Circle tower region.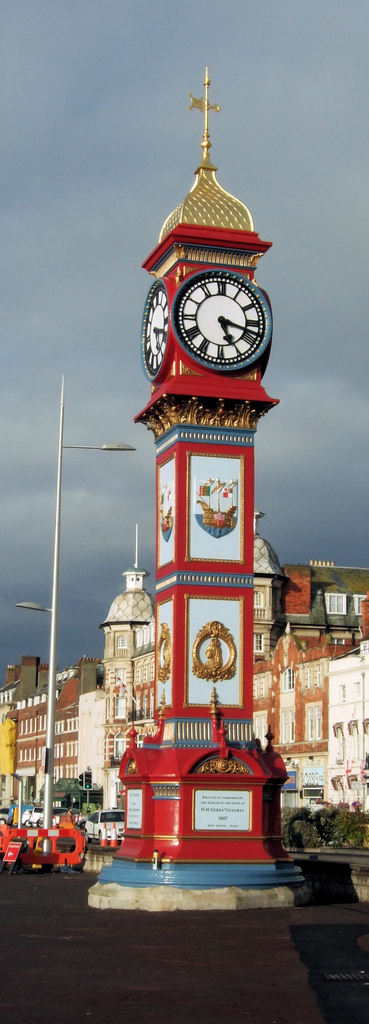
Region: 103/514/154/647.
